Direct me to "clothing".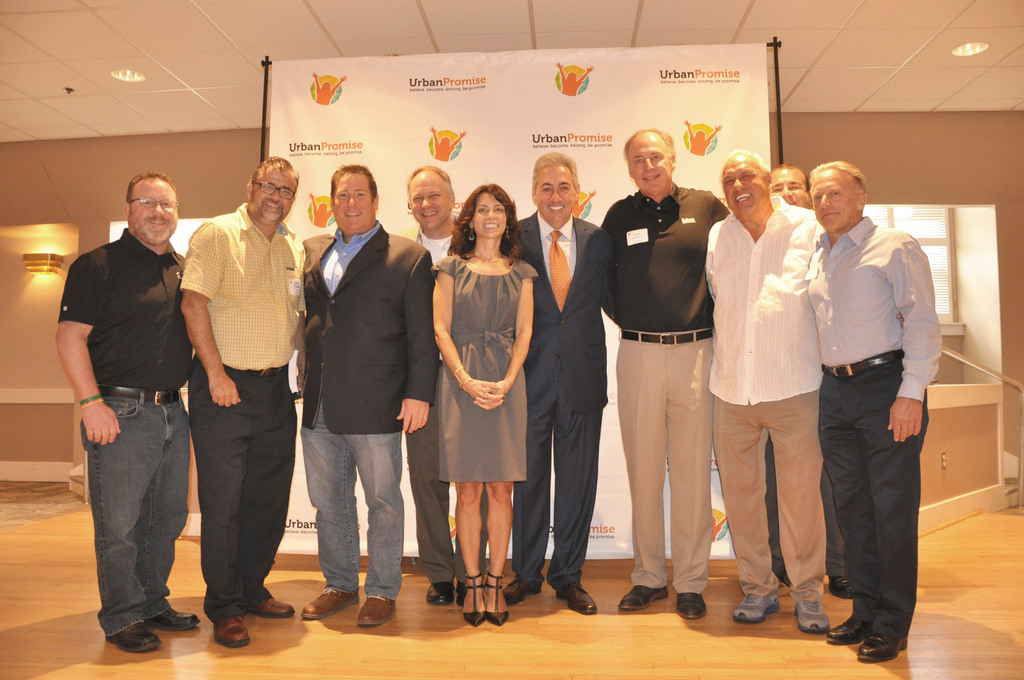
Direction: region(60, 225, 189, 386).
